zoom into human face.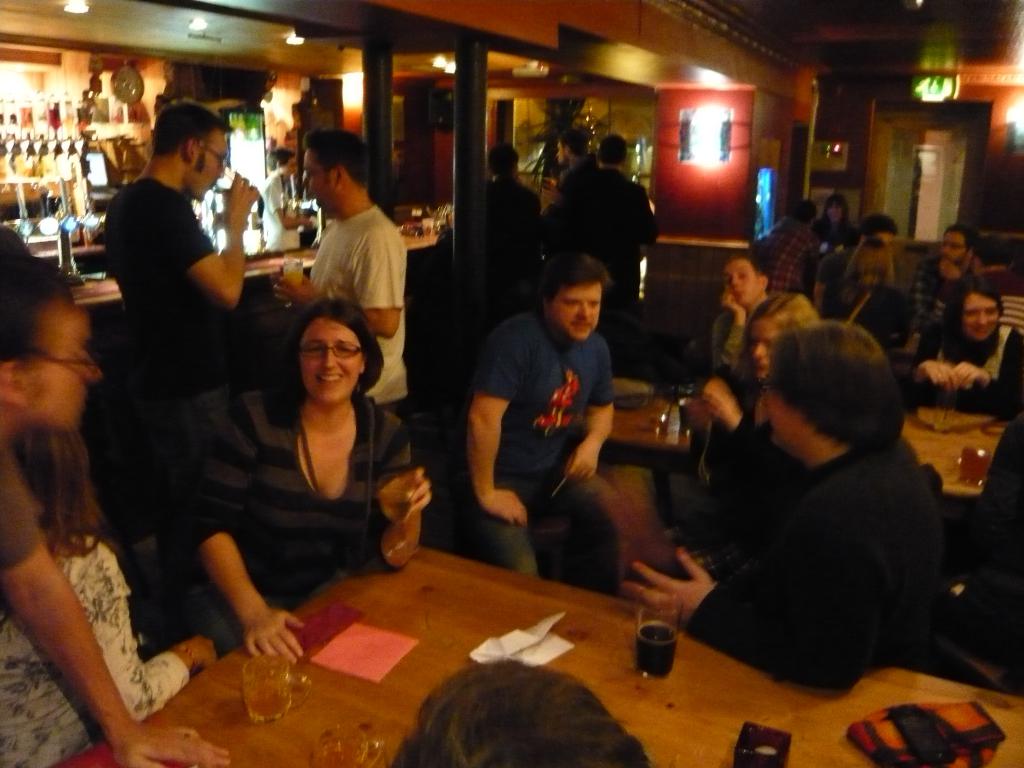
Zoom target: pyautogui.locateOnScreen(766, 372, 803, 447).
